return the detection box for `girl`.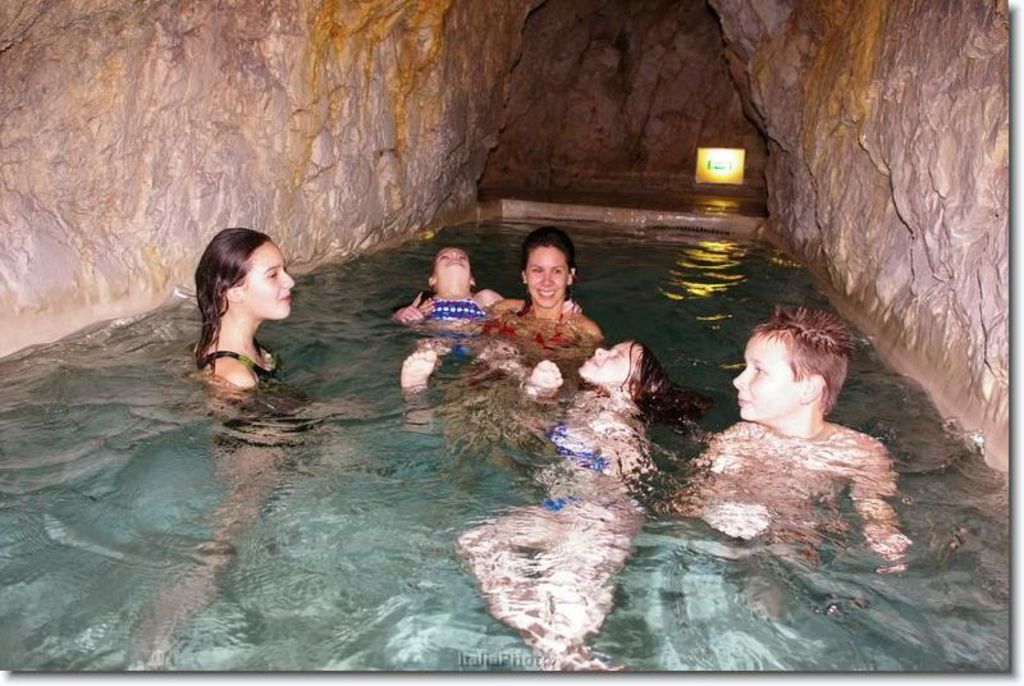
{"x1": 390, "y1": 246, "x2": 502, "y2": 389}.
